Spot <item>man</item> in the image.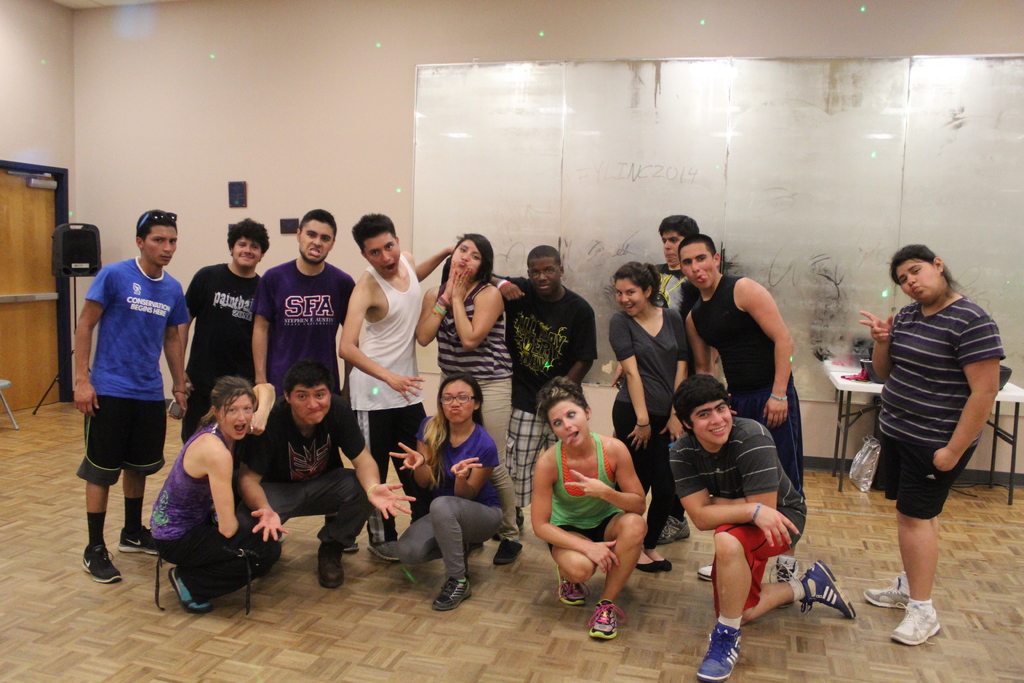
<item>man</item> found at (x1=681, y1=233, x2=804, y2=582).
